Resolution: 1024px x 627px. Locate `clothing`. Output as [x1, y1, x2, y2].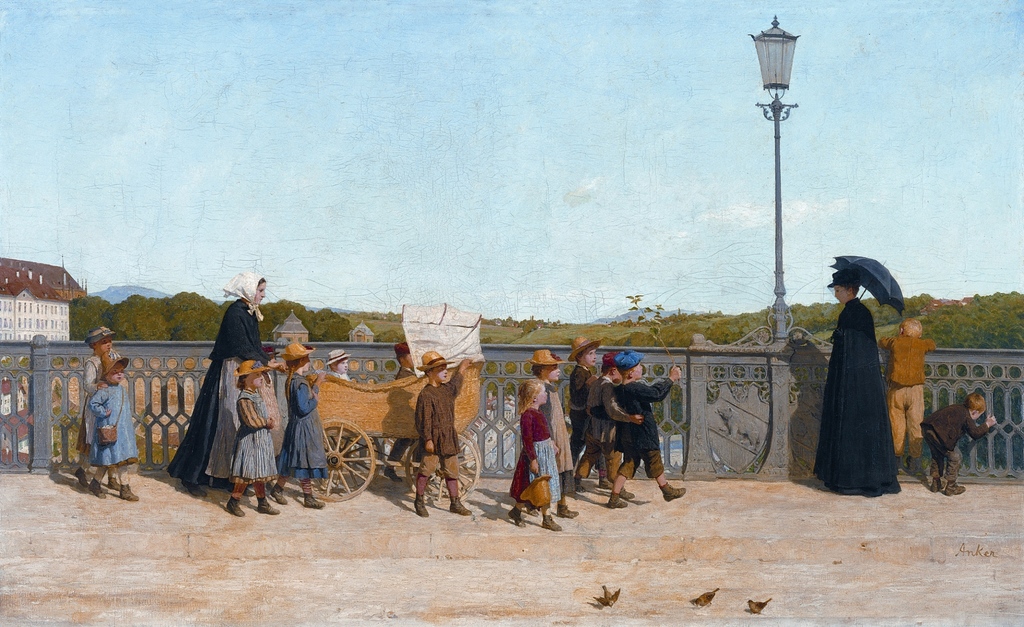
[419, 379, 468, 492].
